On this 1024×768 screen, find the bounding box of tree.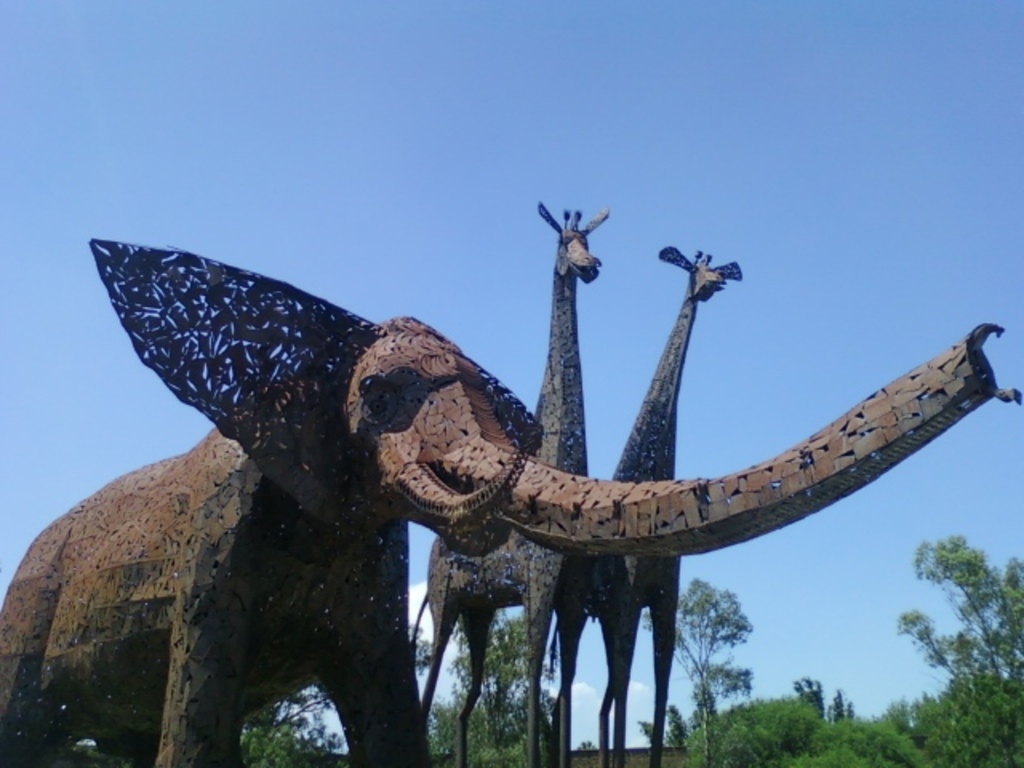
Bounding box: [630, 565, 754, 766].
